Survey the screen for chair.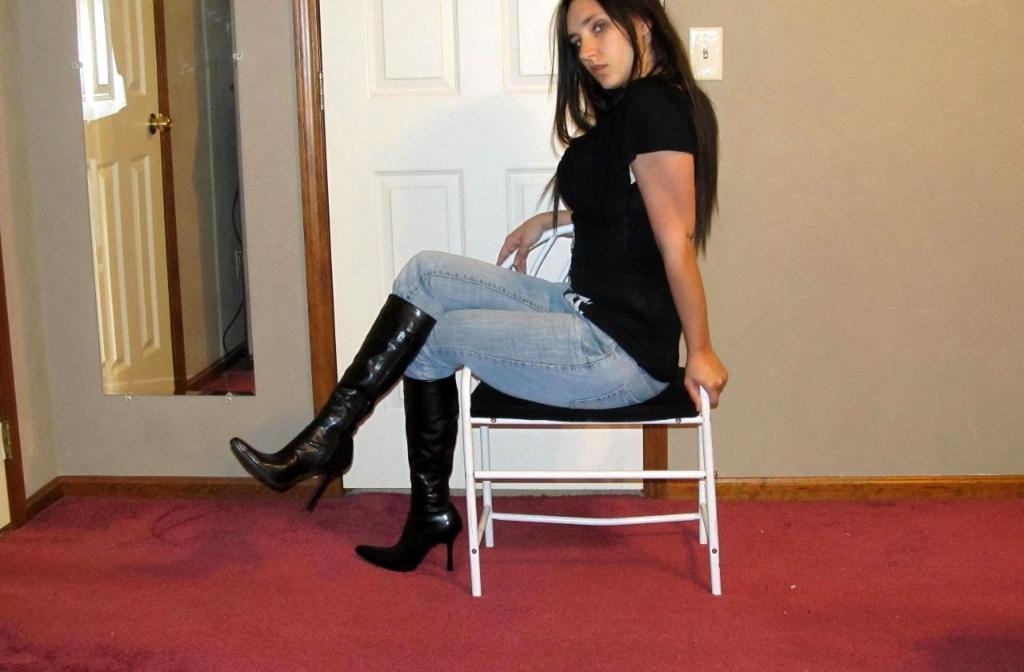
Survey found: region(459, 222, 722, 598).
